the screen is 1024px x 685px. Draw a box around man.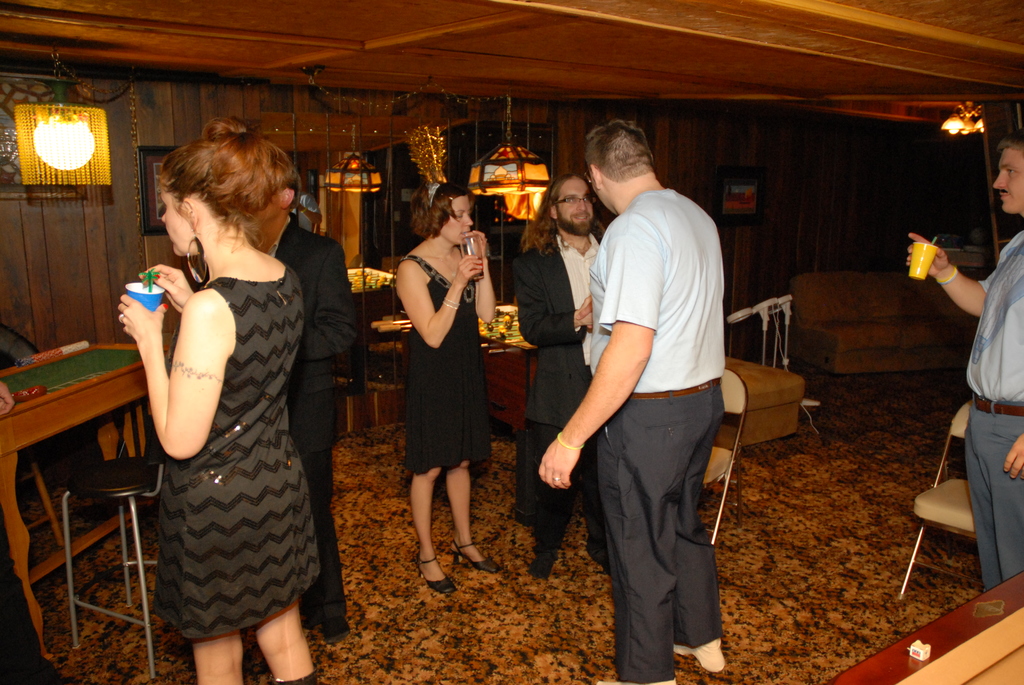
[516, 169, 616, 578].
